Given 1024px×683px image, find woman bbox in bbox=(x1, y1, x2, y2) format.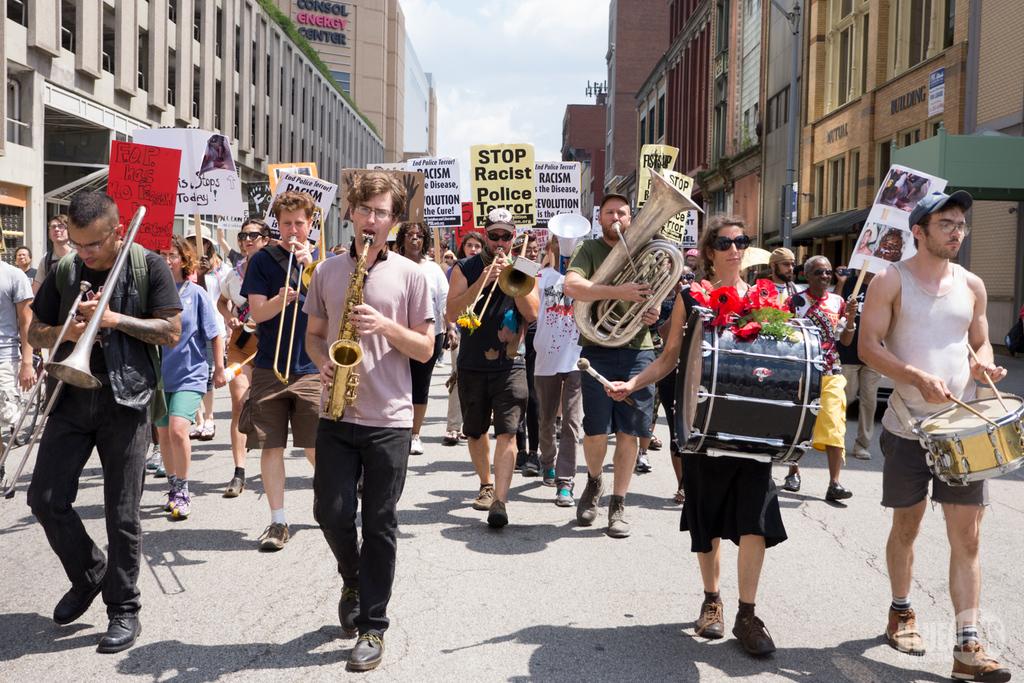
bbox=(214, 217, 275, 496).
